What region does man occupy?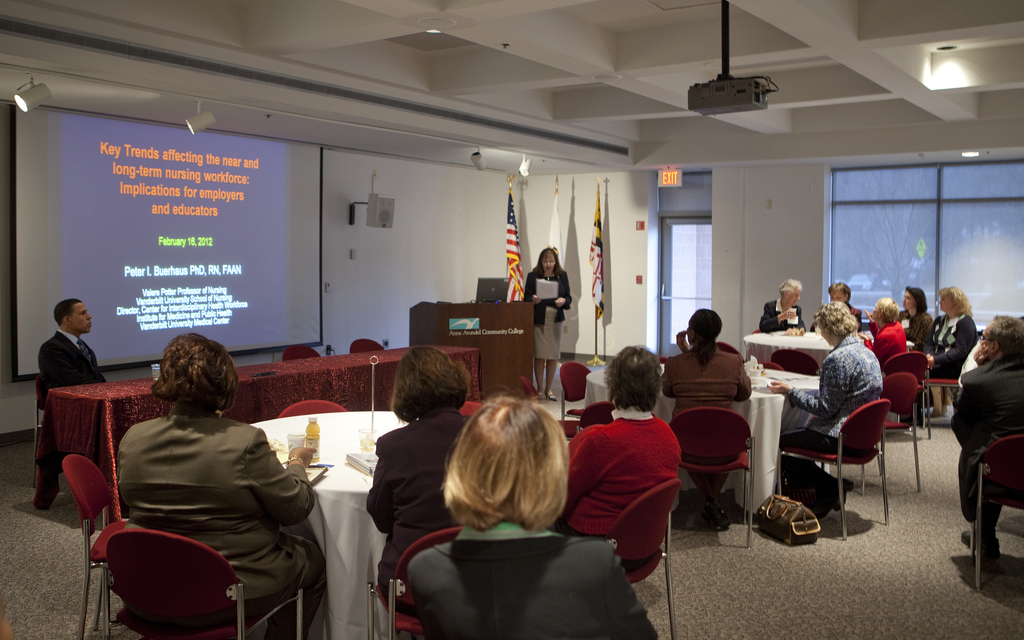
<box>21,303,94,406</box>.
